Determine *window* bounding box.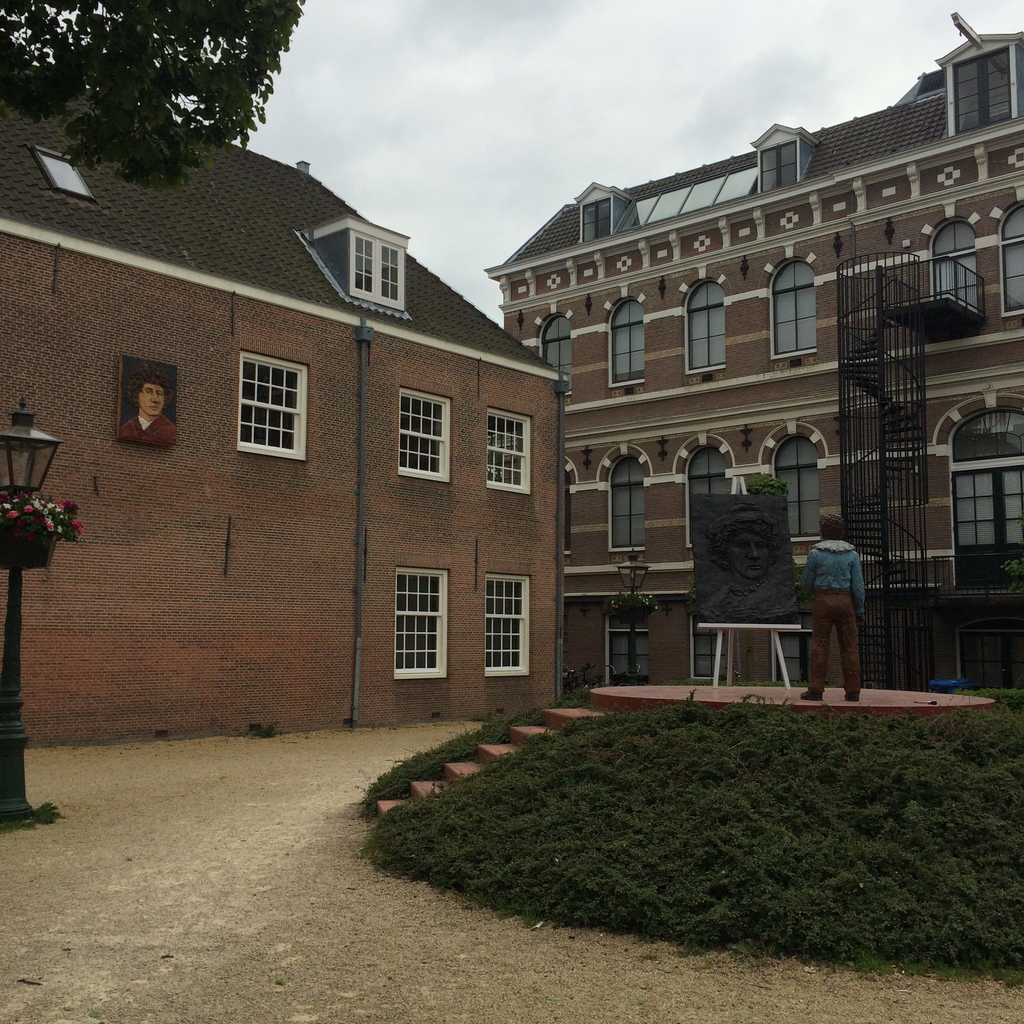
Determined: 687:448:725:539.
